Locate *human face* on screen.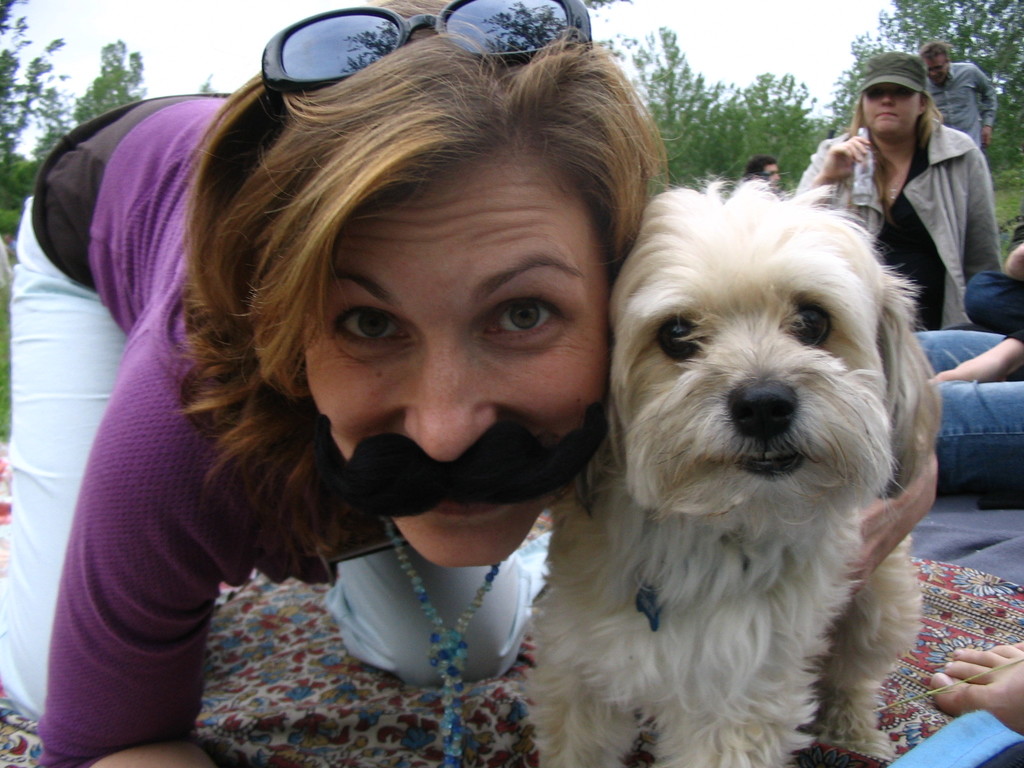
On screen at 767,164,779,186.
